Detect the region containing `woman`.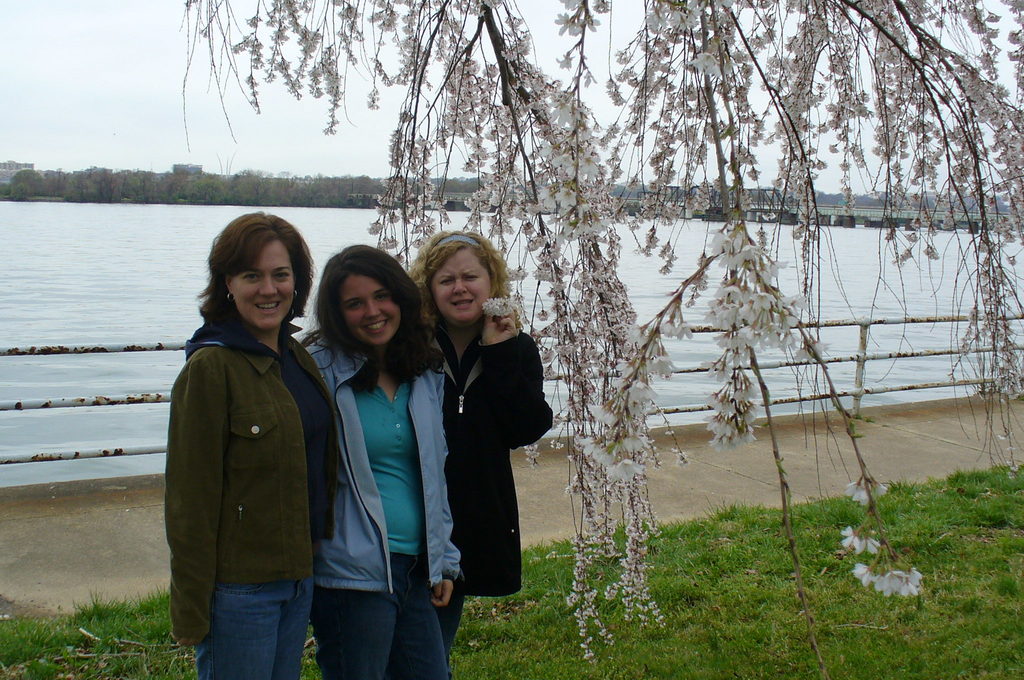
x1=161, y1=209, x2=339, y2=679.
